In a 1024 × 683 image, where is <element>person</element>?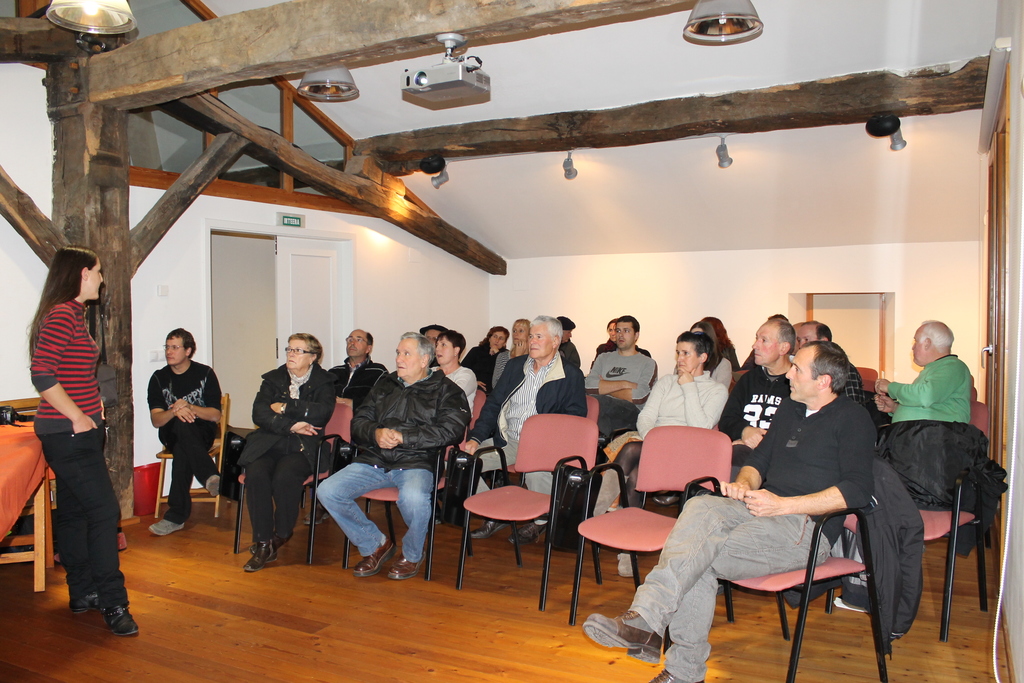
[26, 241, 139, 635].
